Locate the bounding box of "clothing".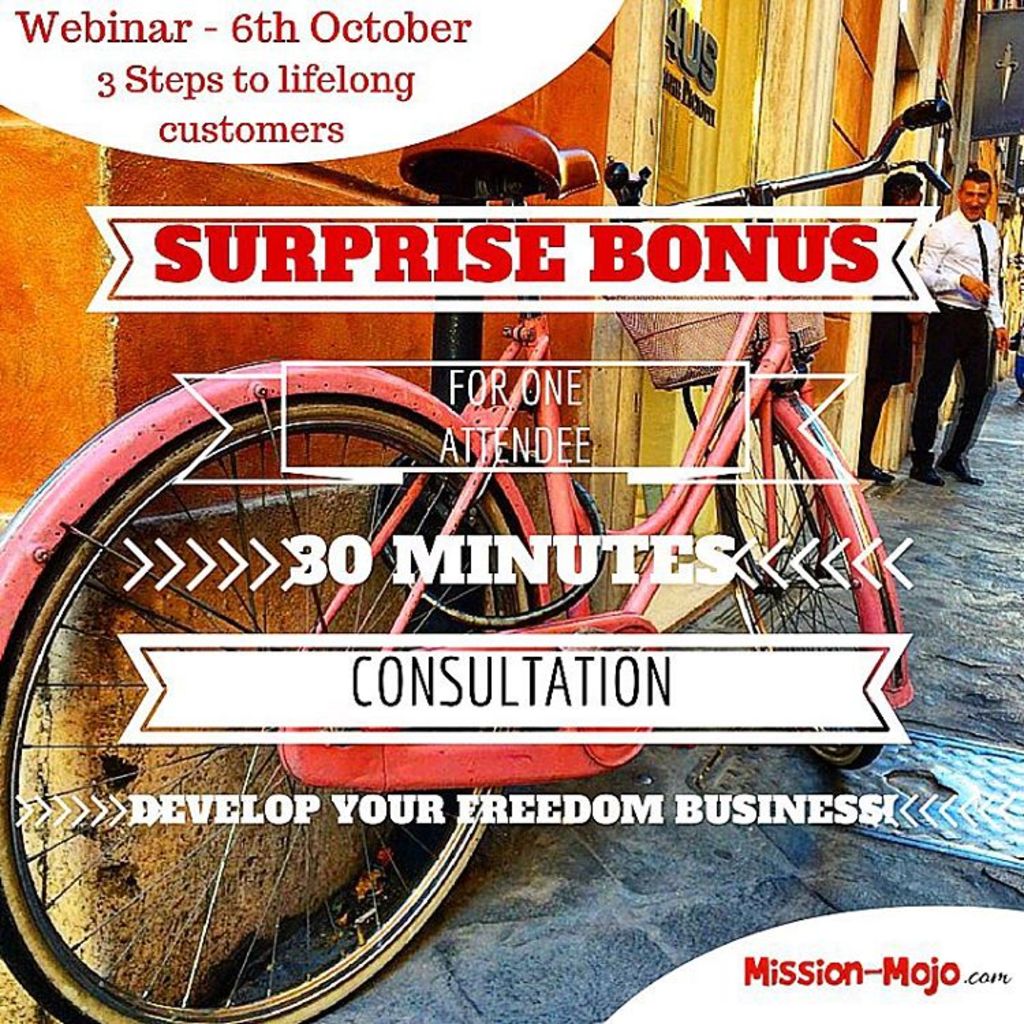
Bounding box: 916 209 1008 456.
